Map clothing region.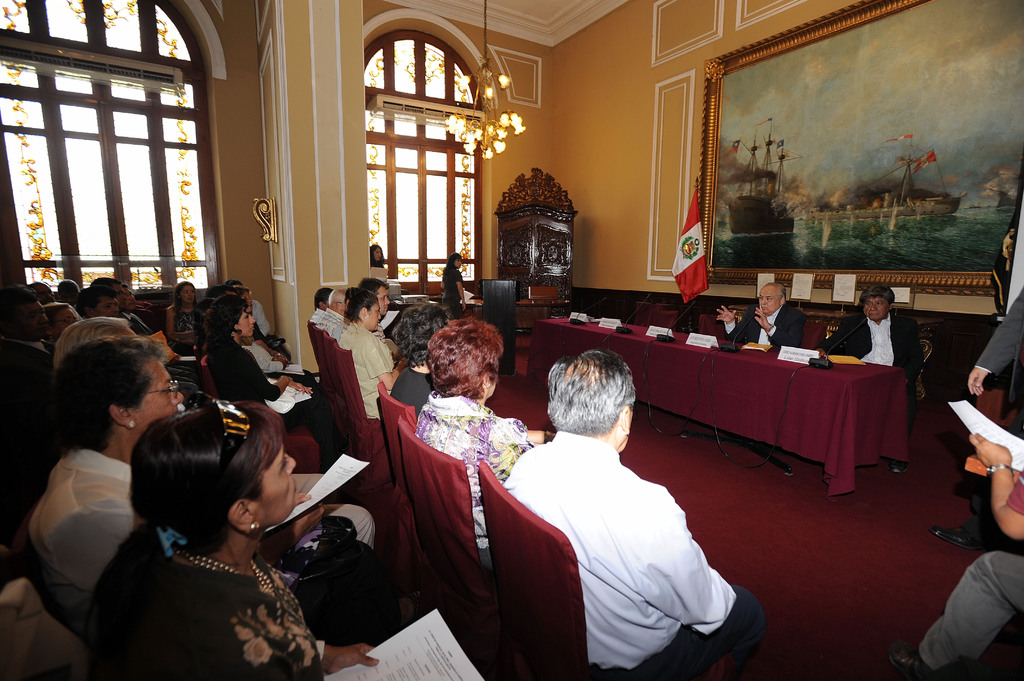
Mapped to select_region(212, 337, 356, 472).
